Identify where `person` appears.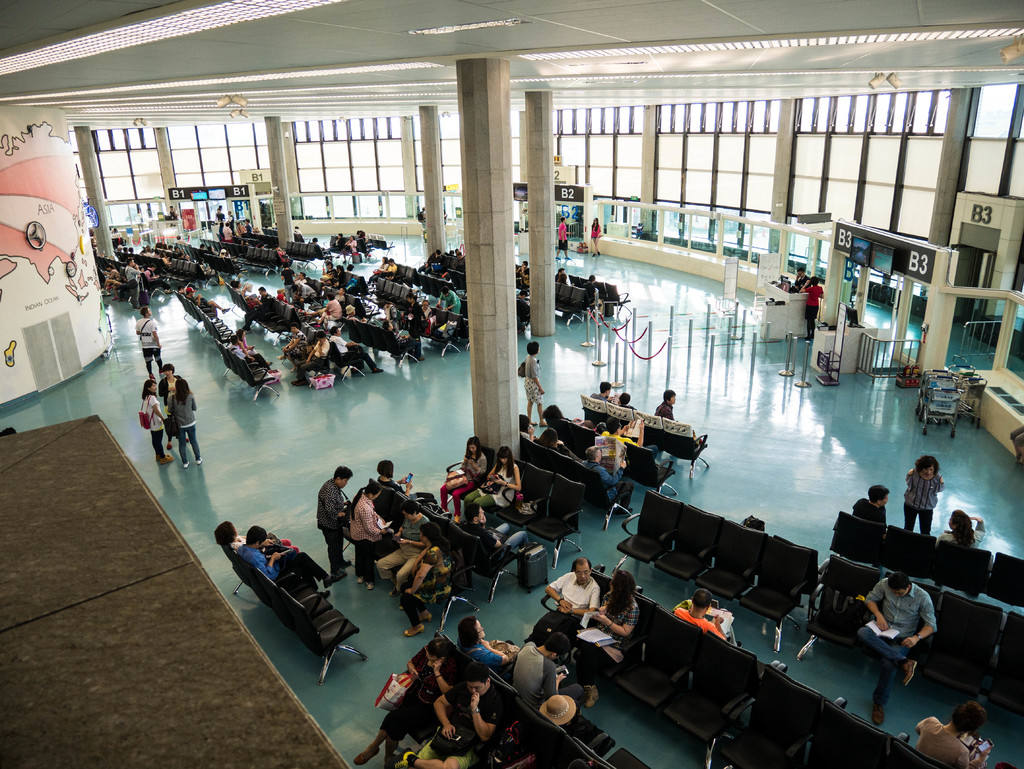
Appears at x1=168 y1=380 x2=203 y2=470.
